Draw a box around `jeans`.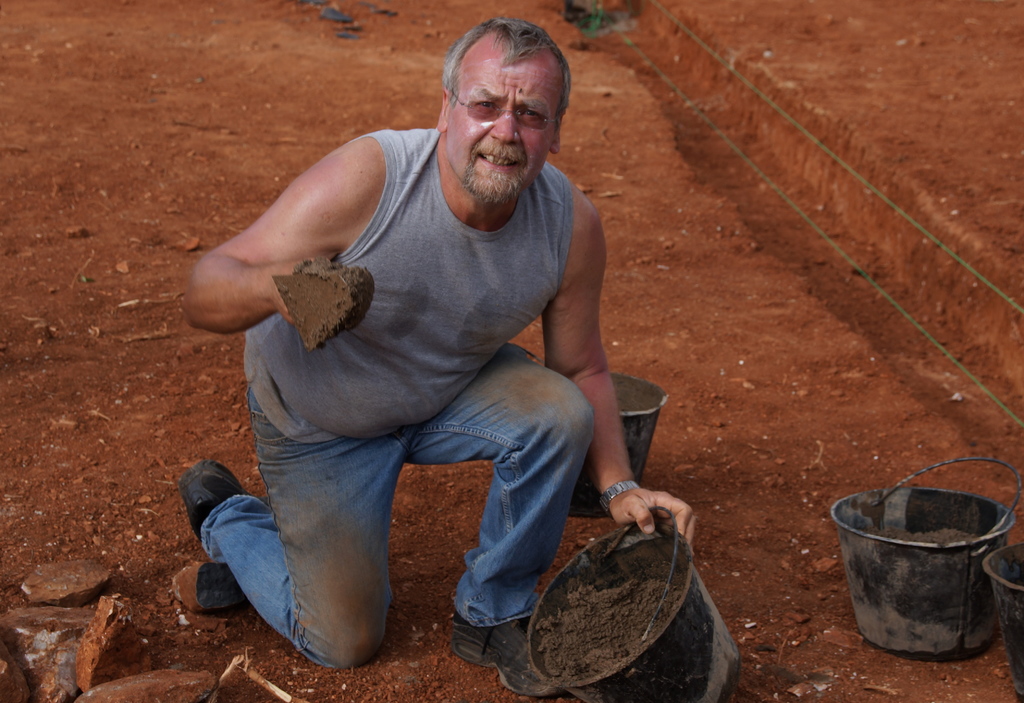
bbox=(178, 342, 606, 681).
